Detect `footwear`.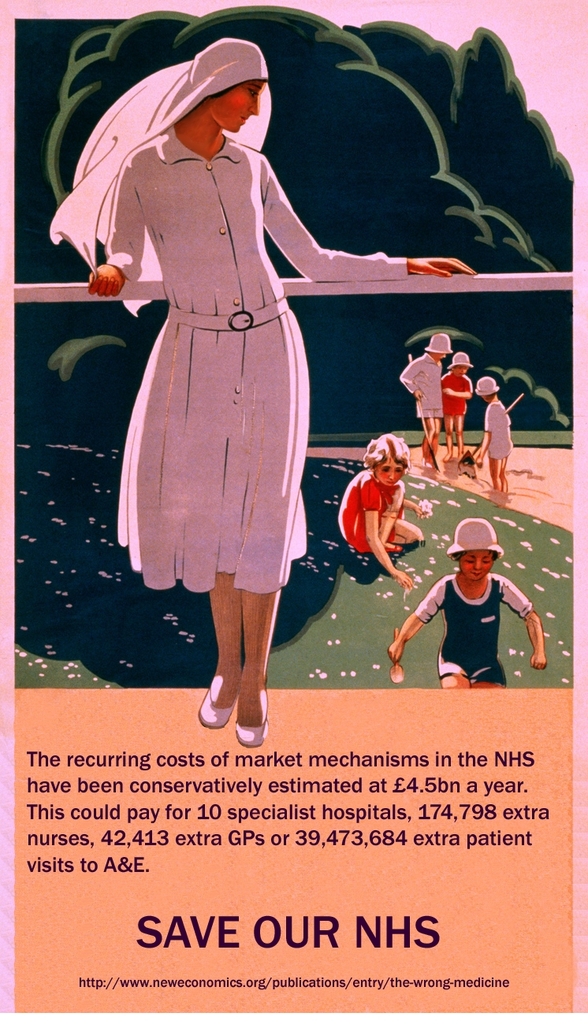
Detected at box=[193, 644, 264, 734].
